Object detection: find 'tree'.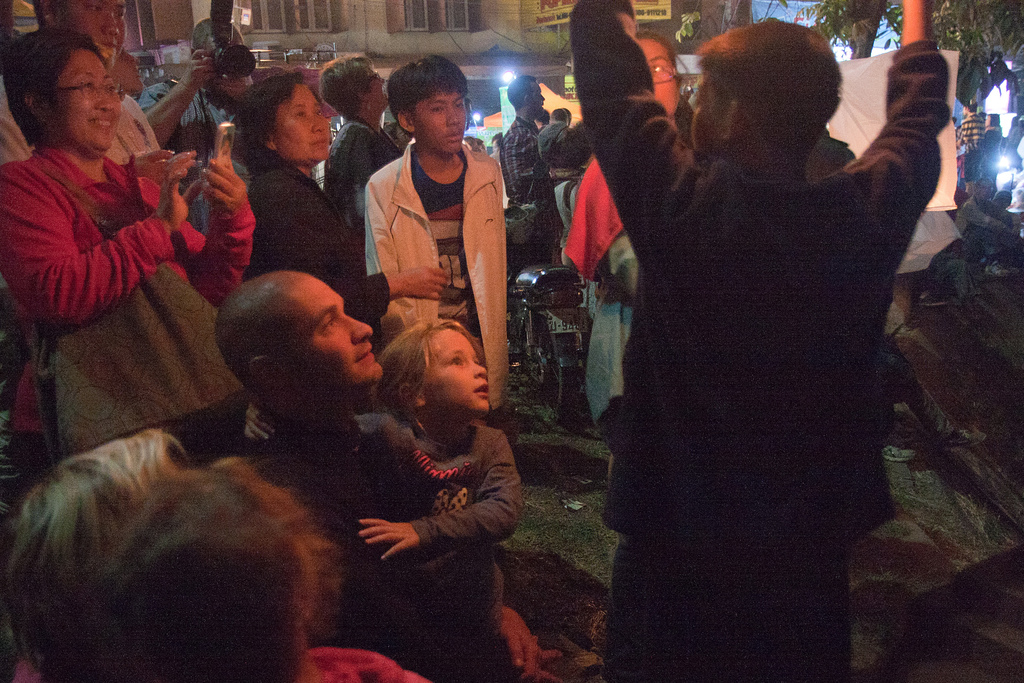
rect(762, 0, 1023, 181).
